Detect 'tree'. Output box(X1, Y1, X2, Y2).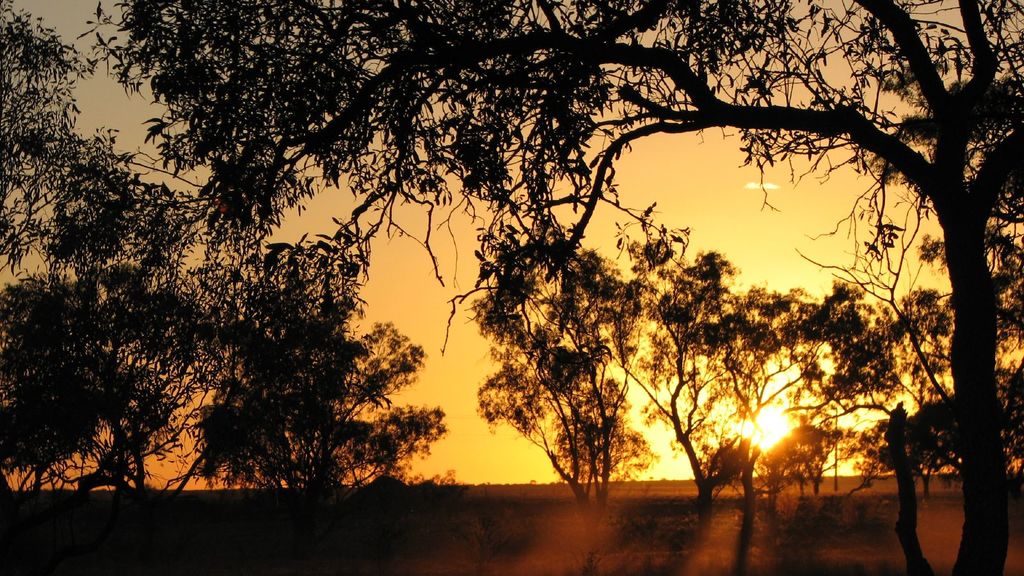
box(0, 3, 62, 503).
